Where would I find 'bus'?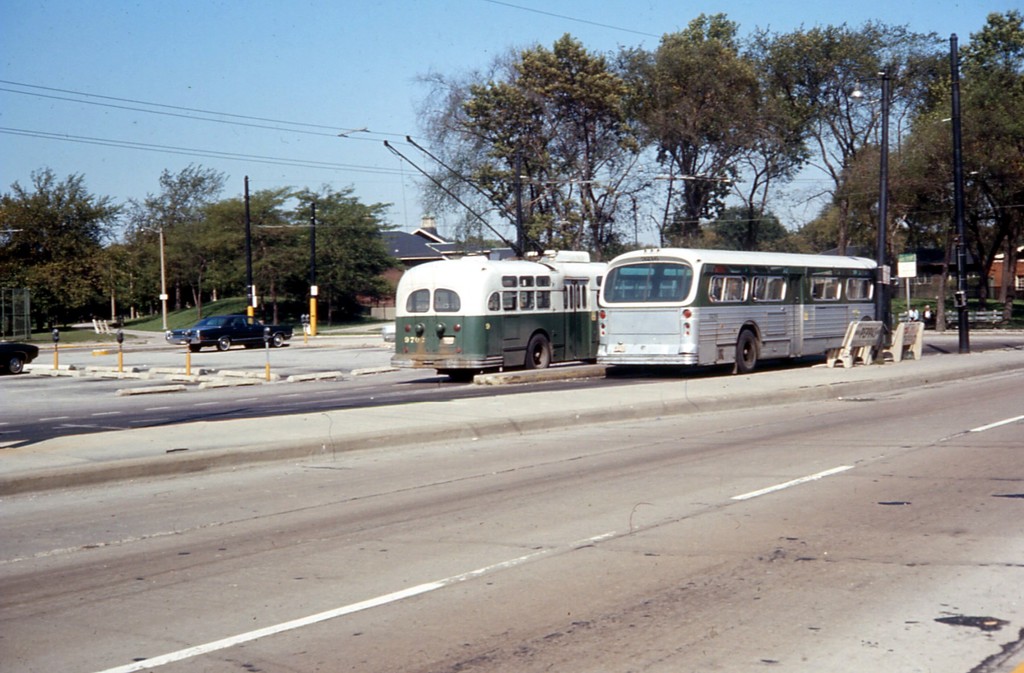
At {"left": 391, "top": 249, "right": 605, "bottom": 374}.
